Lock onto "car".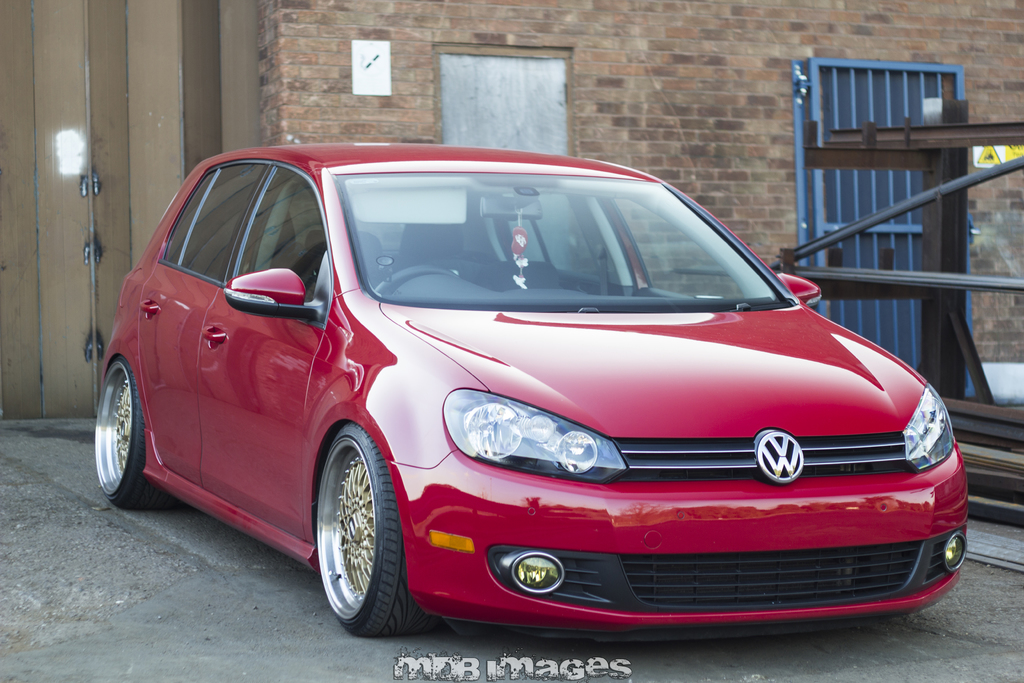
Locked: <box>93,146,972,639</box>.
